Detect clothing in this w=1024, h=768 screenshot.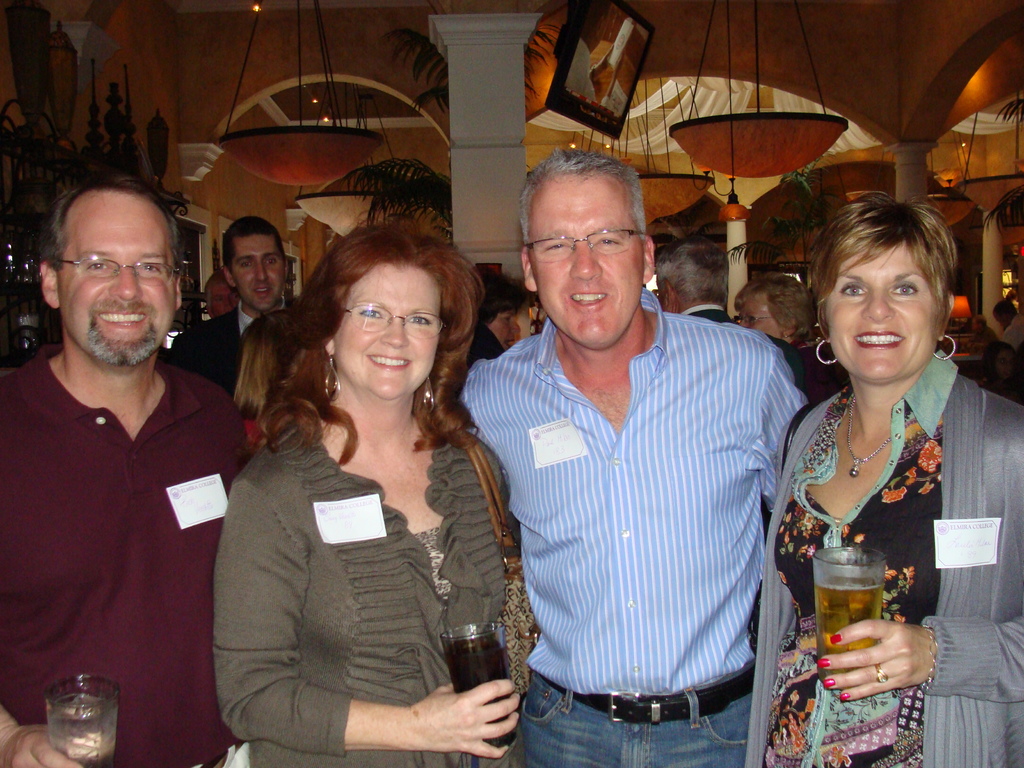
Detection: <box>767,332,833,396</box>.
